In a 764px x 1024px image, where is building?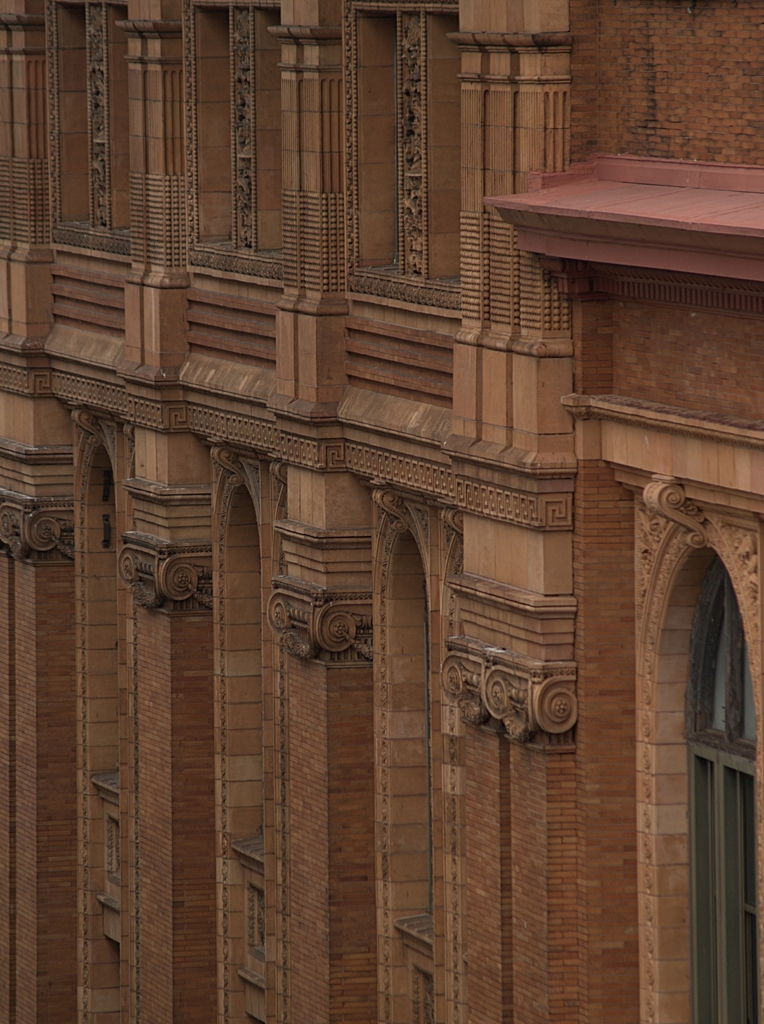
bbox(0, 0, 763, 1023).
